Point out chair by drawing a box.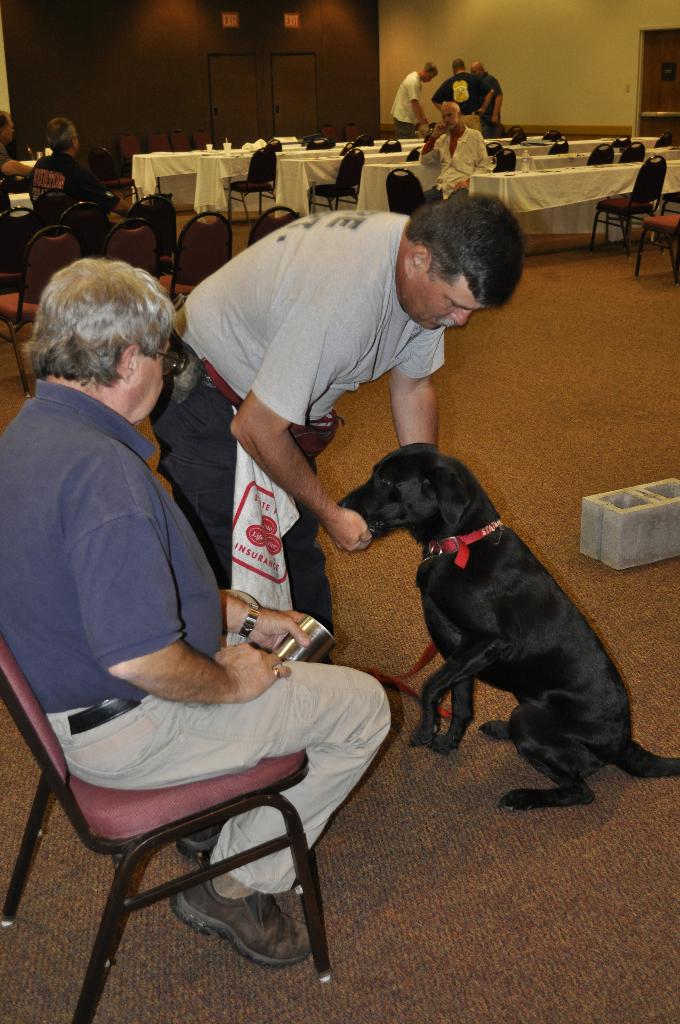
l=119, t=136, r=140, b=161.
